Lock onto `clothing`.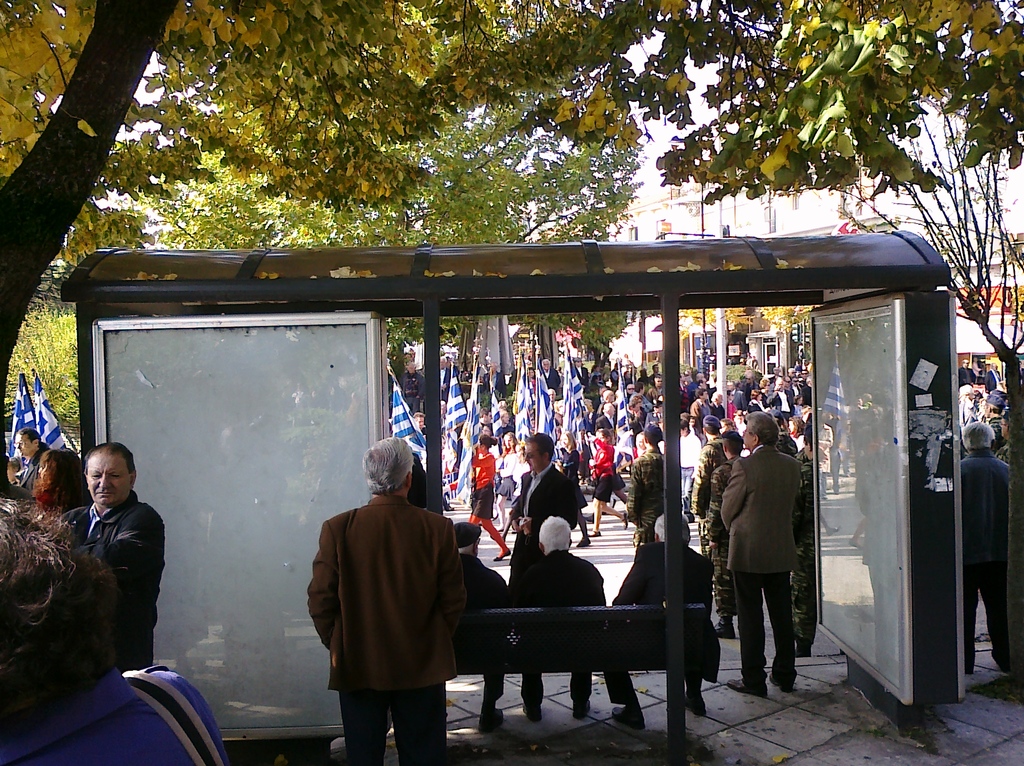
Locked: detection(460, 553, 502, 698).
